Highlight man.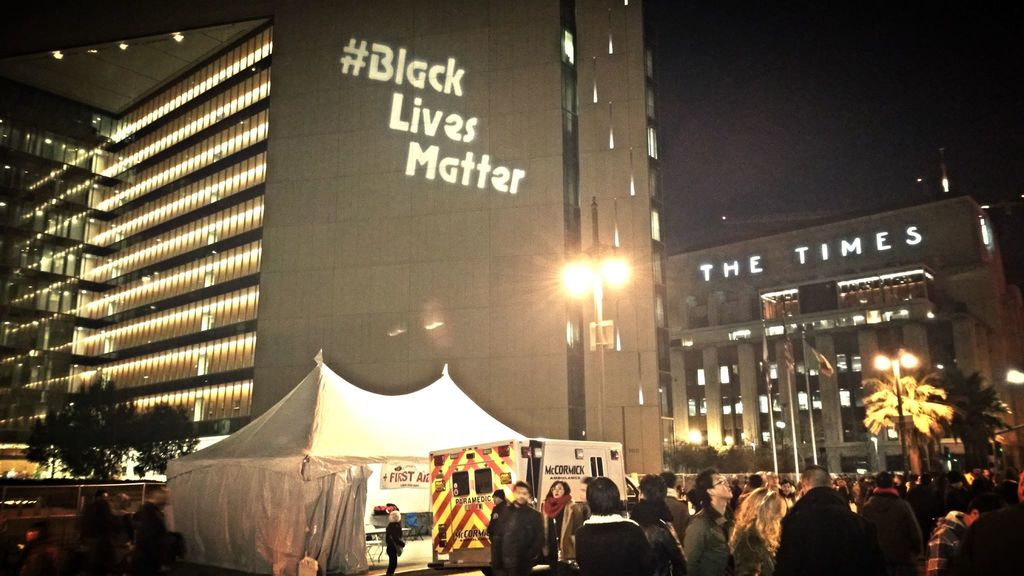
Highlighted region: box=[676, 467, 732, 575].
